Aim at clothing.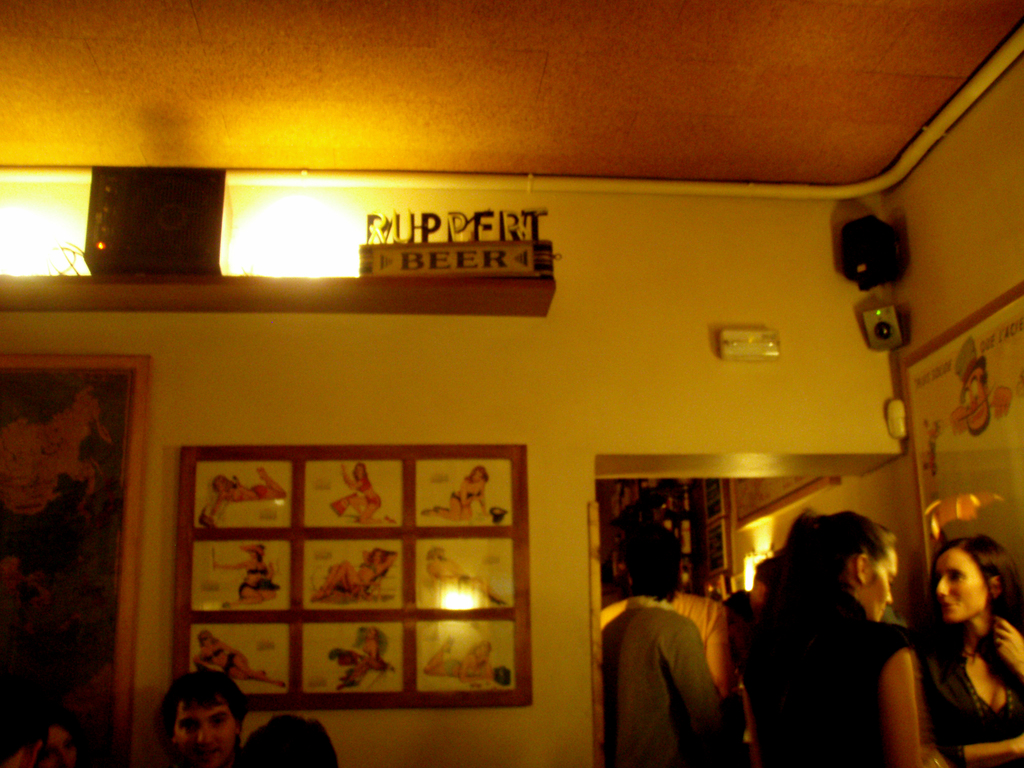
Aimed at [left=608, top=600, right=733, bottom=683].
